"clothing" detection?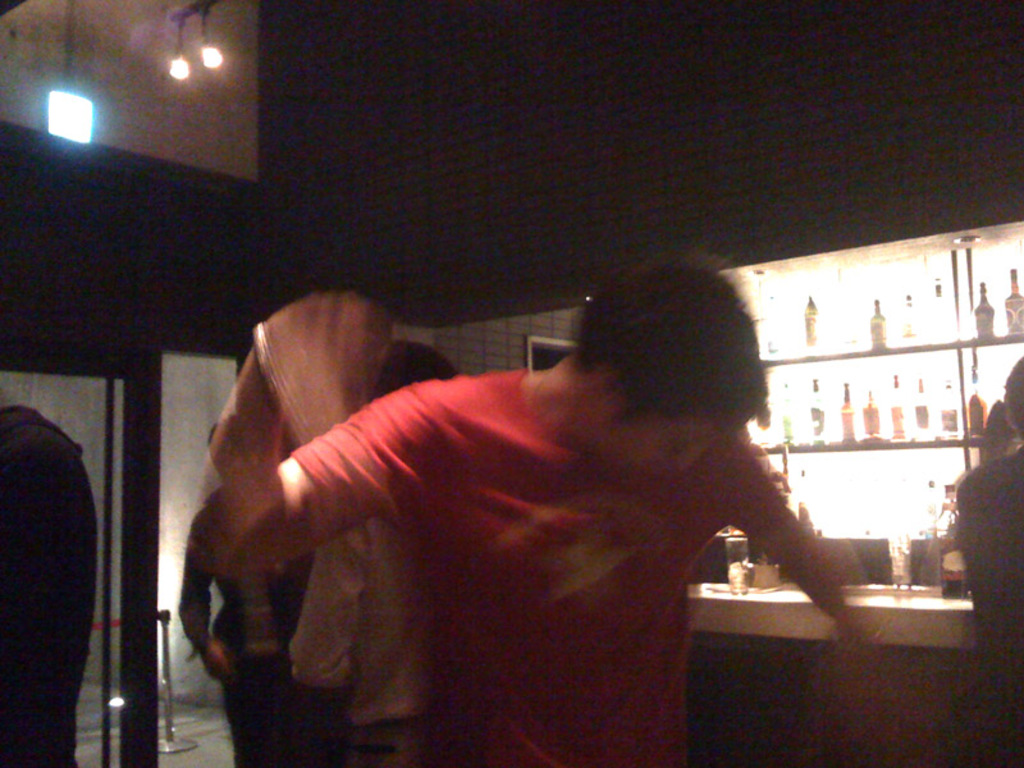
region(174, 489, 303, 767)
